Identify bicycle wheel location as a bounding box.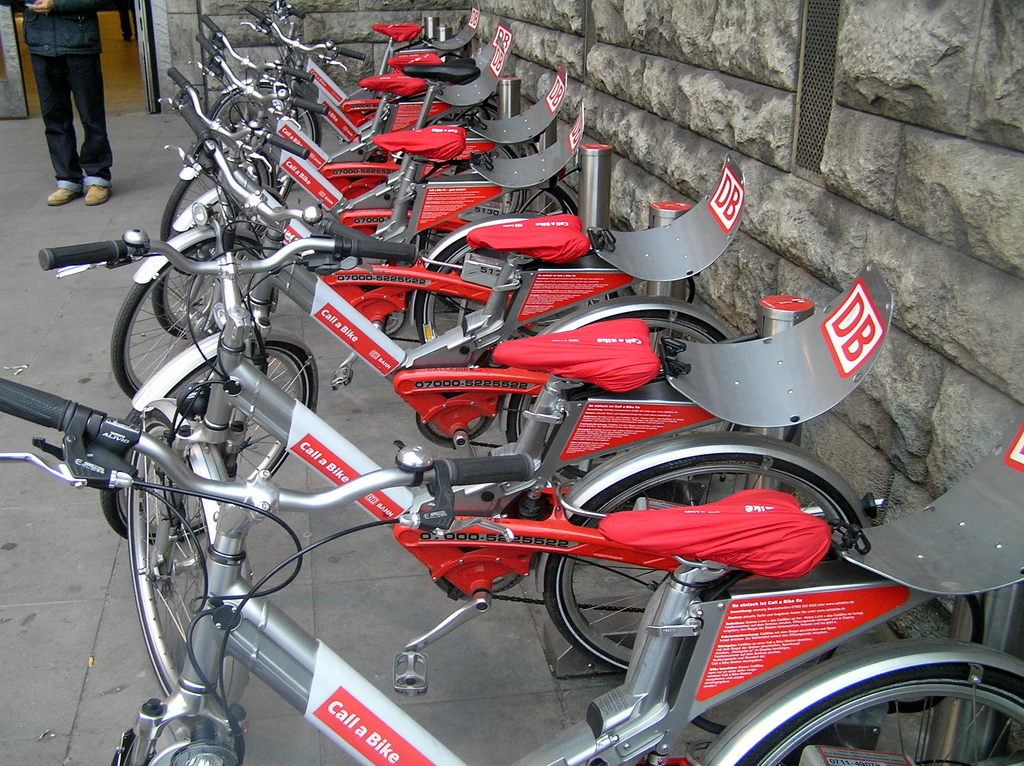
box=[736, 664, 1023, 765].
